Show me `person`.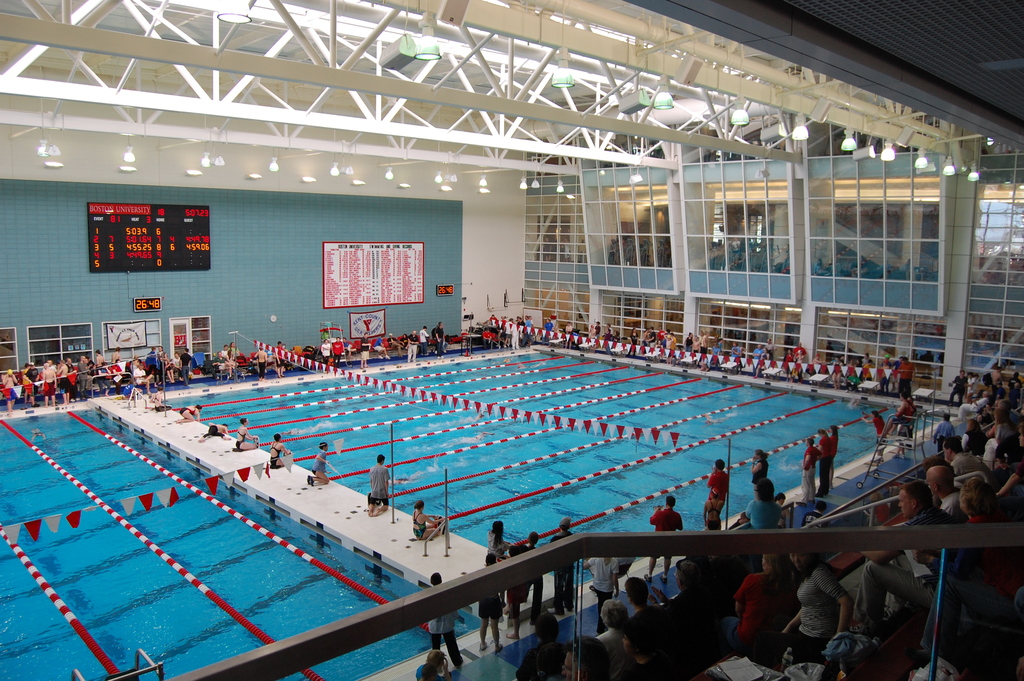
`person` is here: locate(473, 554, 504, 653).
